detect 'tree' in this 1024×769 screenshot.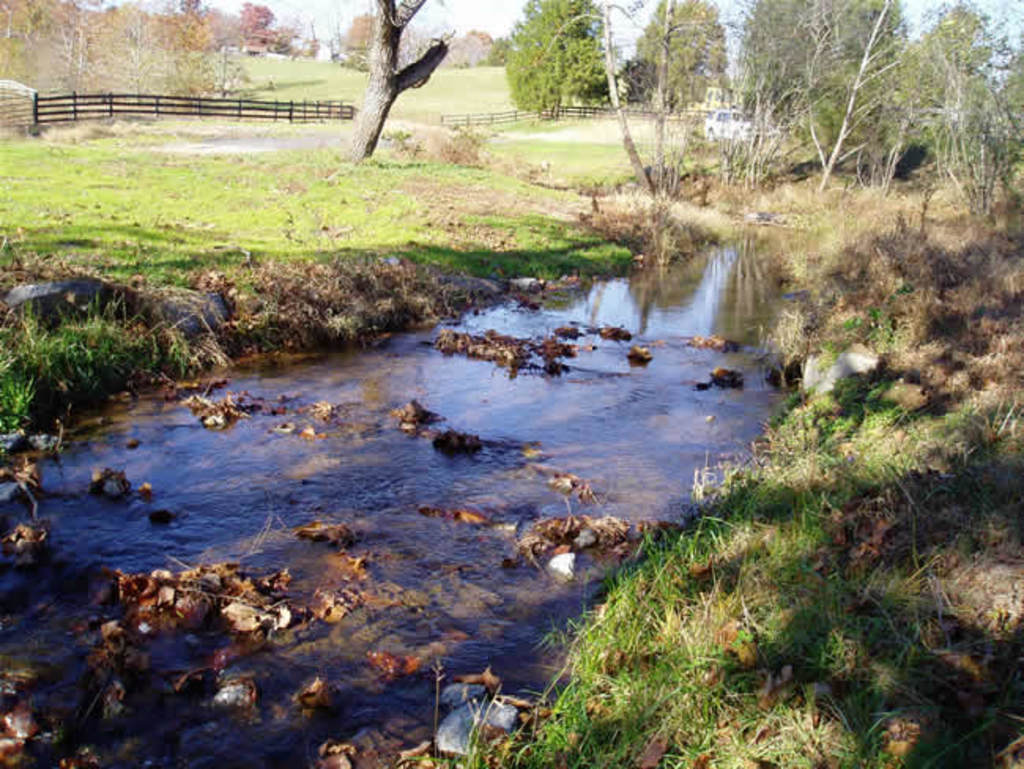
Detection: bbox=(874, 0, 1022, 180).
